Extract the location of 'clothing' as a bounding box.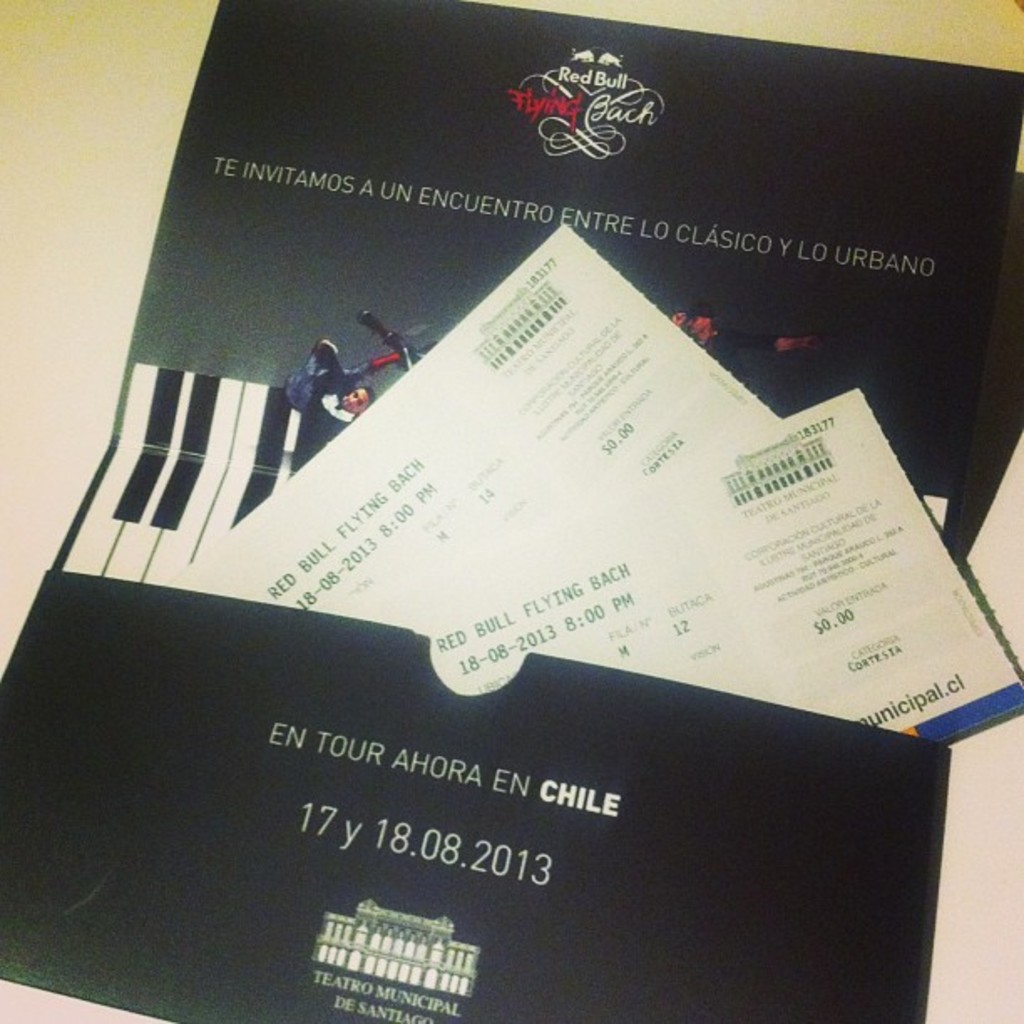
bbox=(289, 356, 398, 425).
